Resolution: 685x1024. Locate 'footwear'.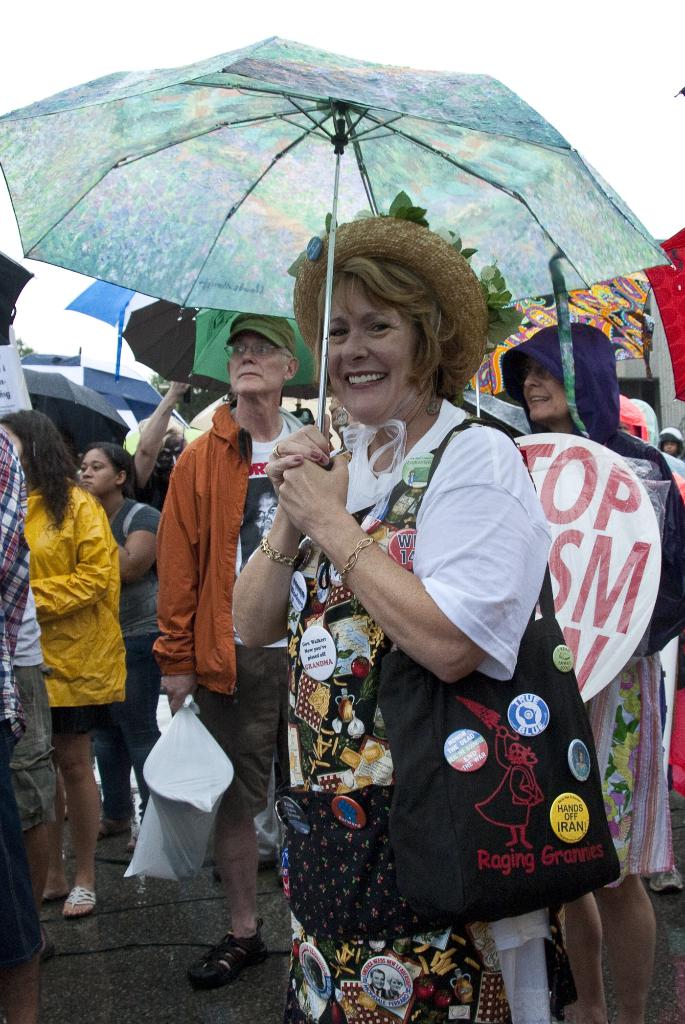
(188,929,250,987).
